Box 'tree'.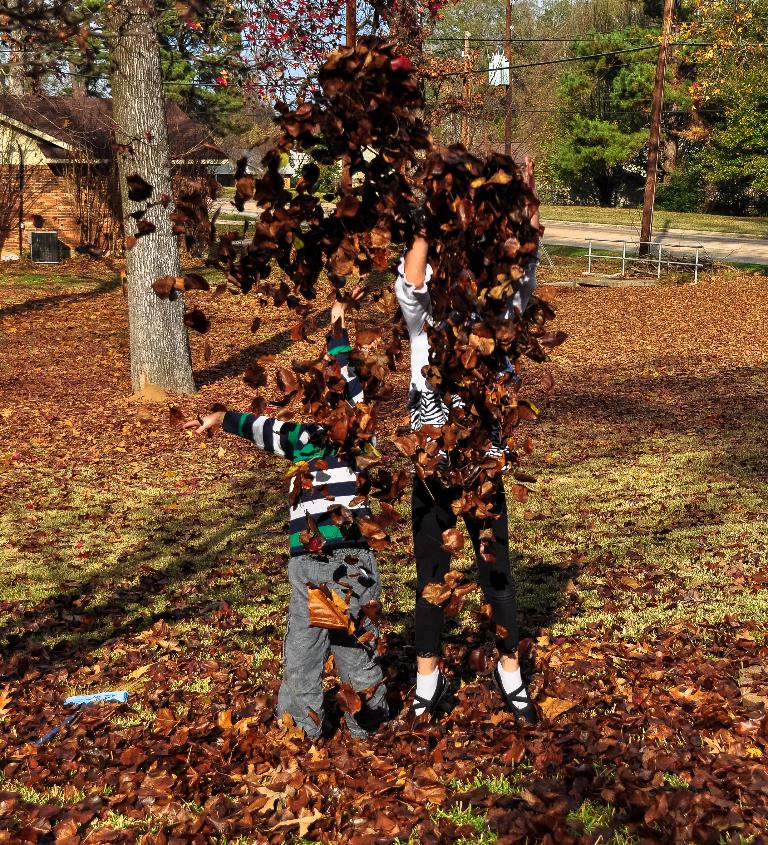
region(537, 27, 737, 220).
